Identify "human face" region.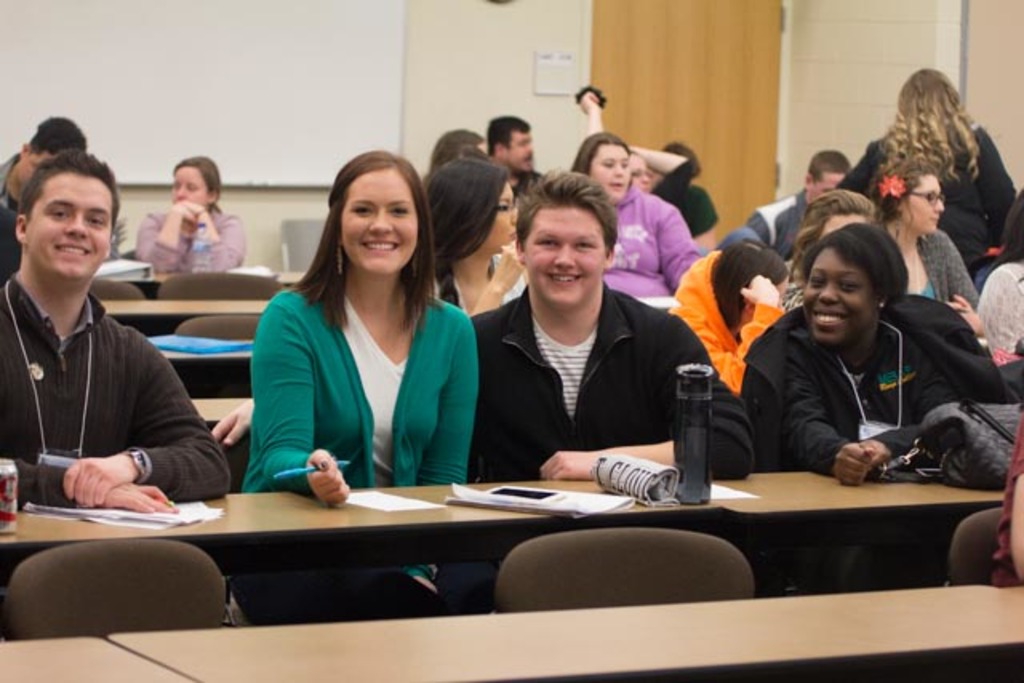
Region: box(339, 168, 426, 277).
